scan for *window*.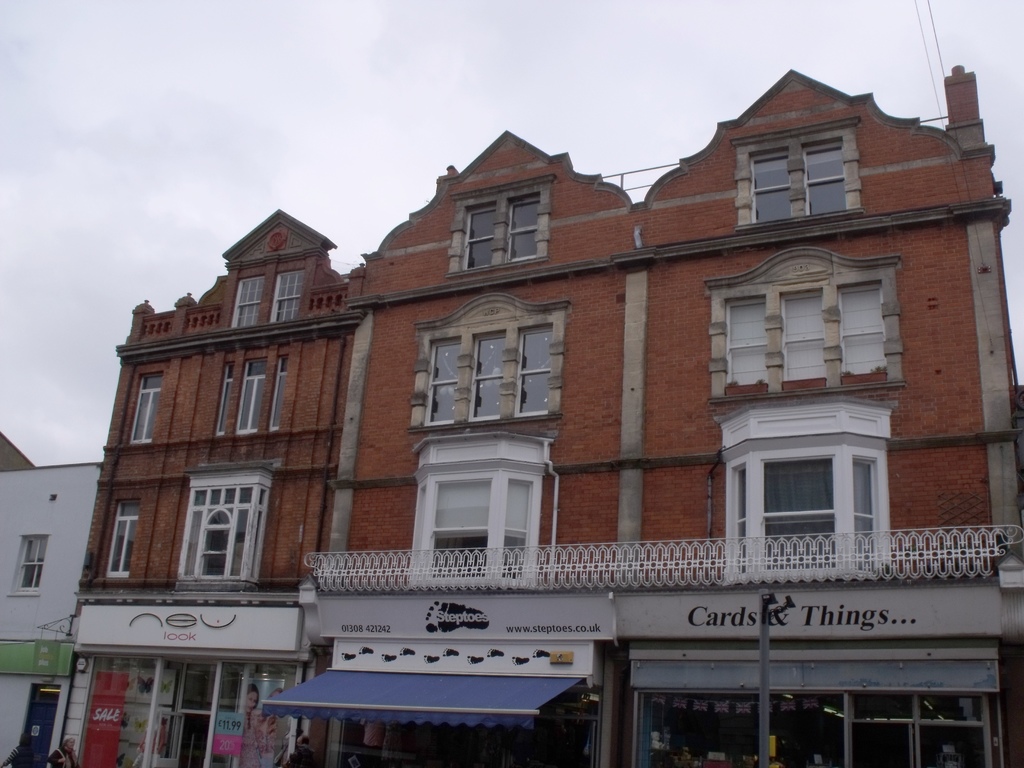
Scan result: [177,472,267,581].
